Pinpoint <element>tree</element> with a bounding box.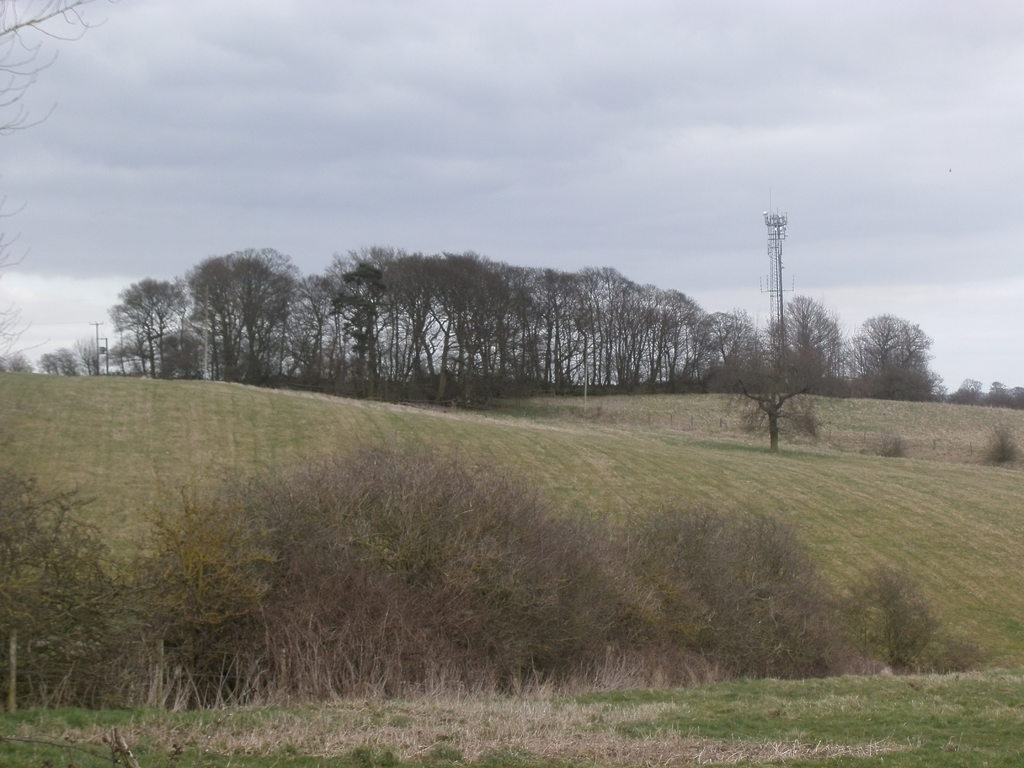
851 310 933 396.
